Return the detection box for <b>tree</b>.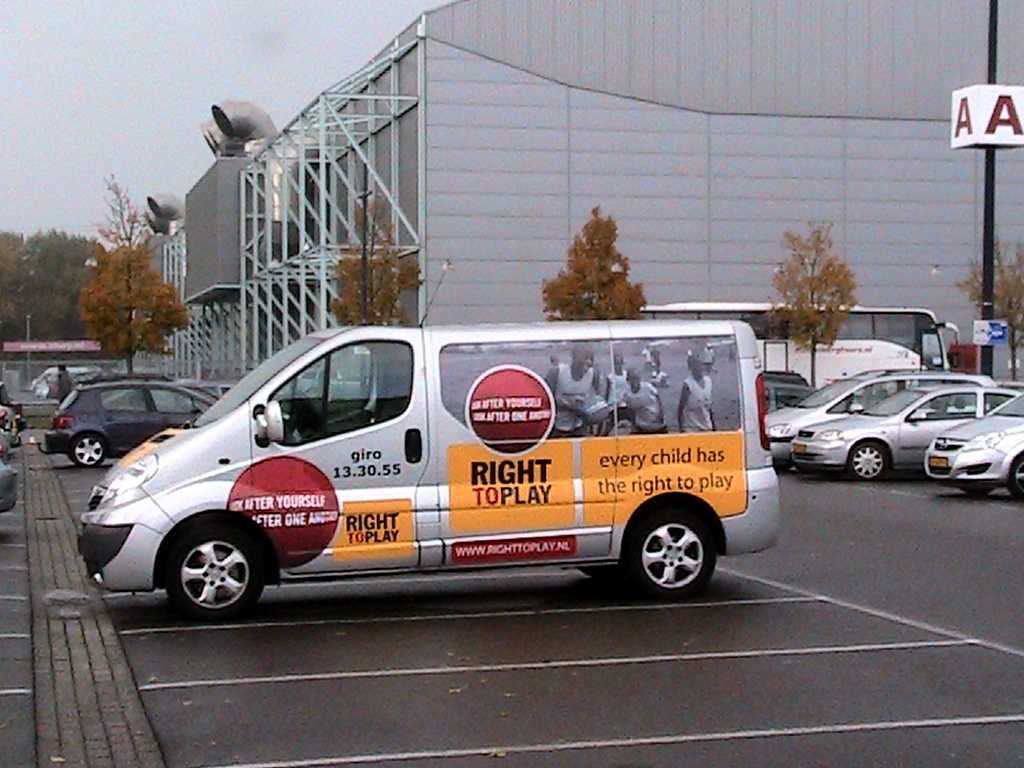
{"left": 956, "top": 239, "right": 1023, "bottom": 387}.
